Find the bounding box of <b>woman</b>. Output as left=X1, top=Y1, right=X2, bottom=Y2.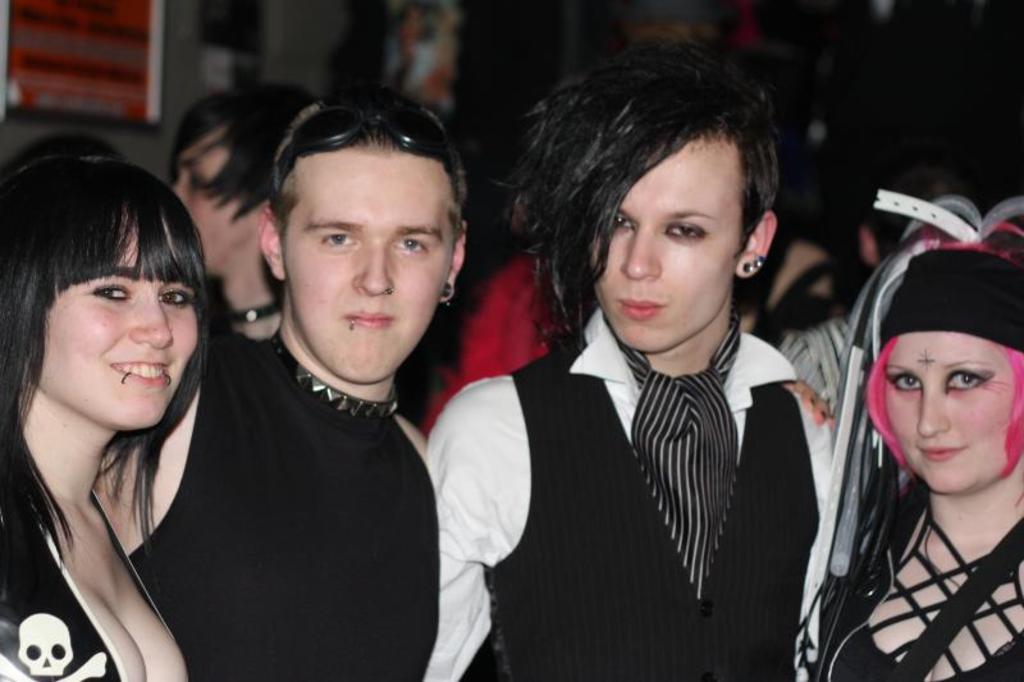
left=440, top=63, right=847, bottom=677.
